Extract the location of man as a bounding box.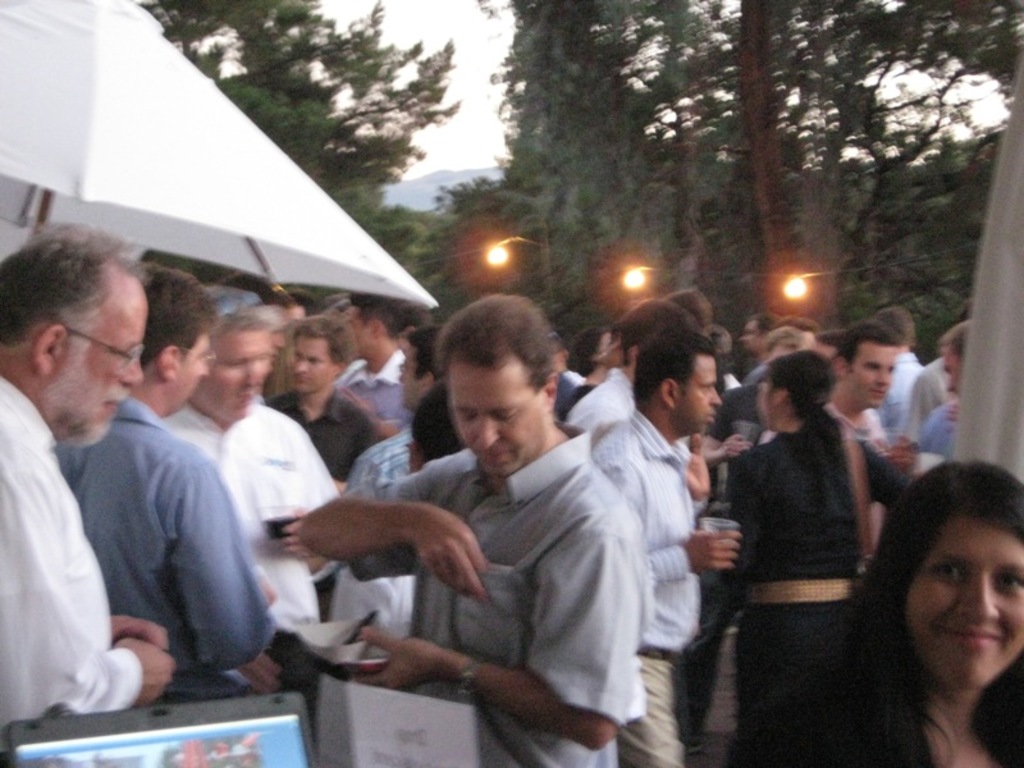
Rect(827, 324, 872, 440).
